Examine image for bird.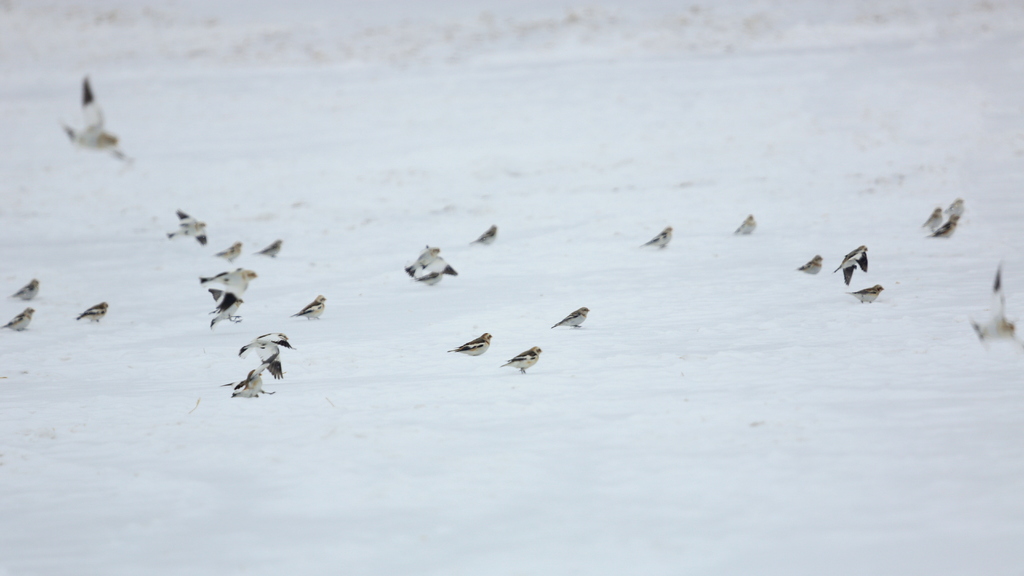
Examination result: box(499, 344, 544, 378).
